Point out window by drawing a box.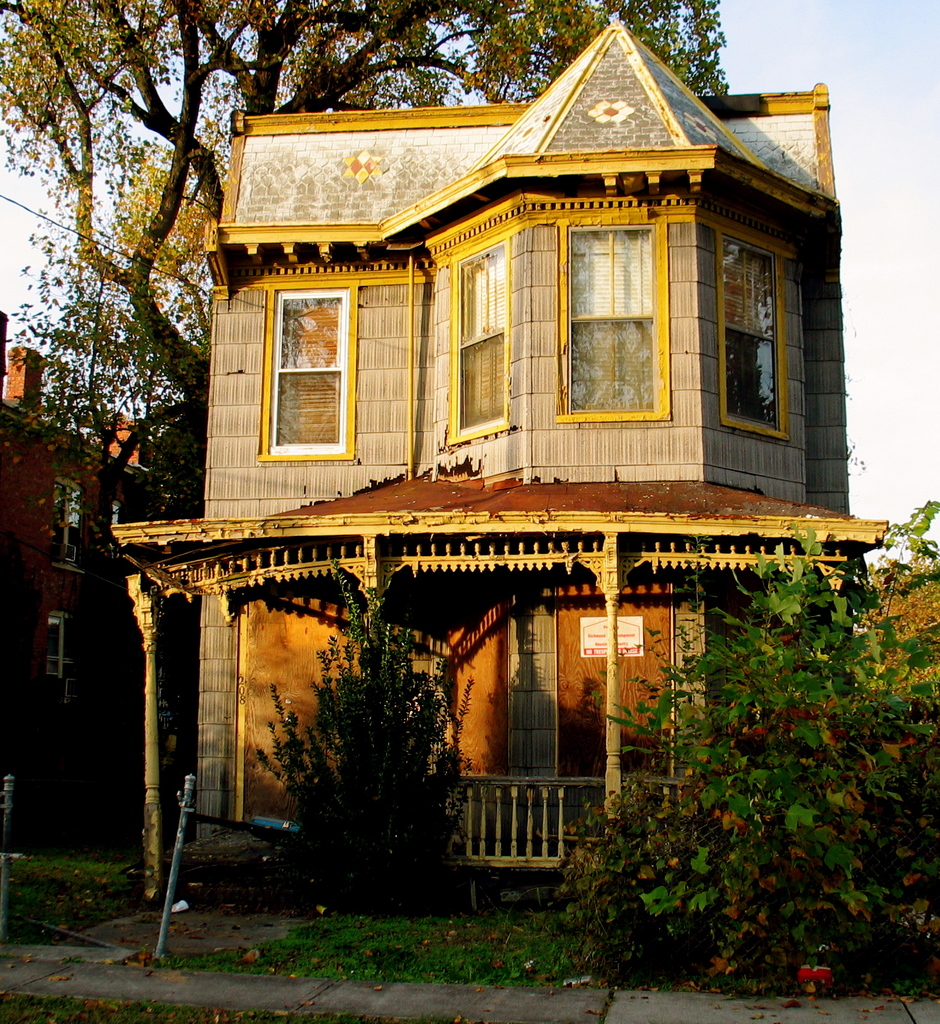
(x1=556, y1=218, x2=667, y2=423).
